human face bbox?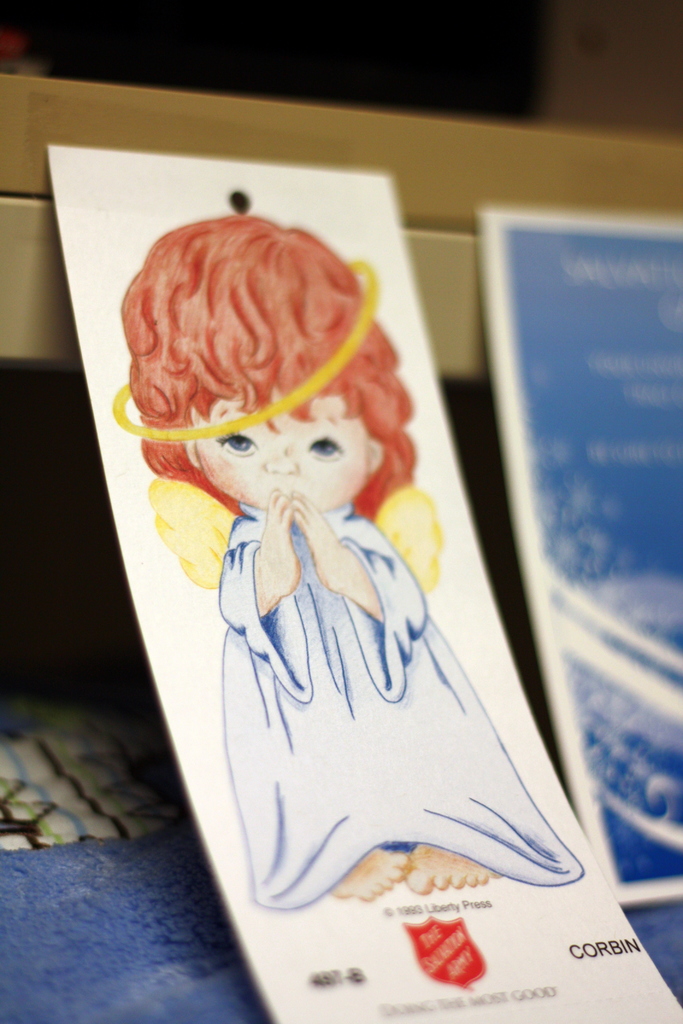
197, 392, 372, 497
